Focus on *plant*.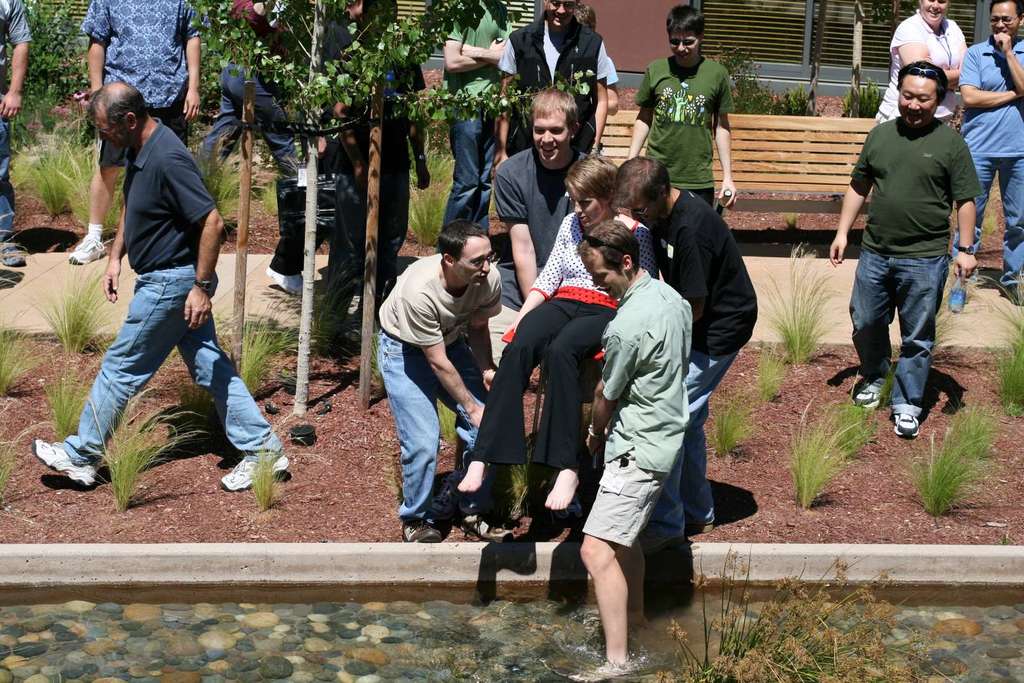
Focused at [840, 72, 877, 115].
